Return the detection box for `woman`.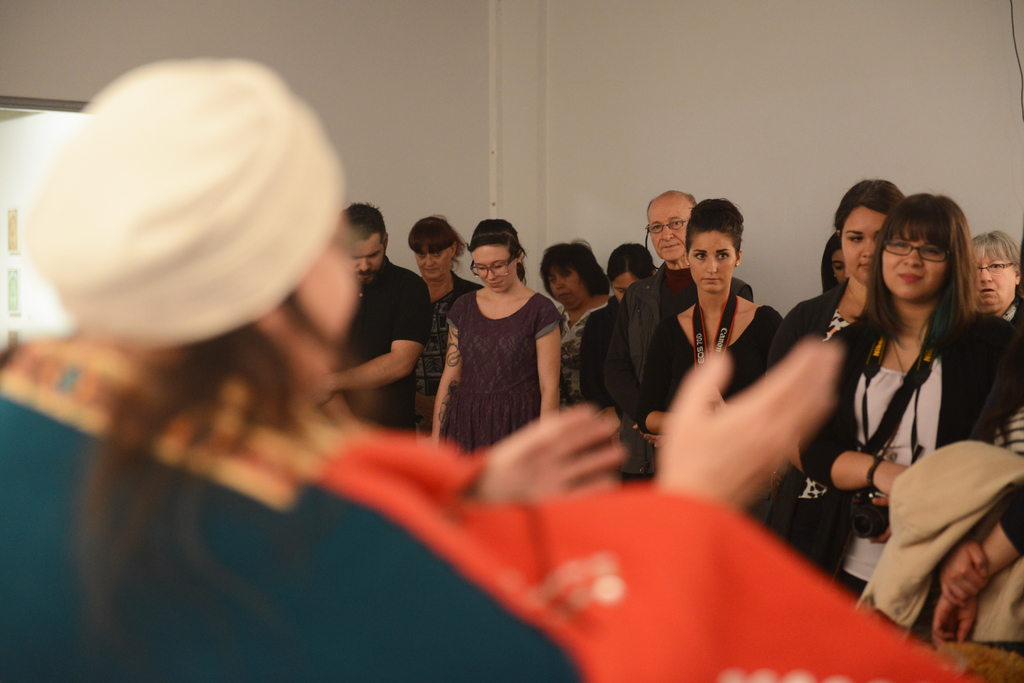
[767,179,906,568].
